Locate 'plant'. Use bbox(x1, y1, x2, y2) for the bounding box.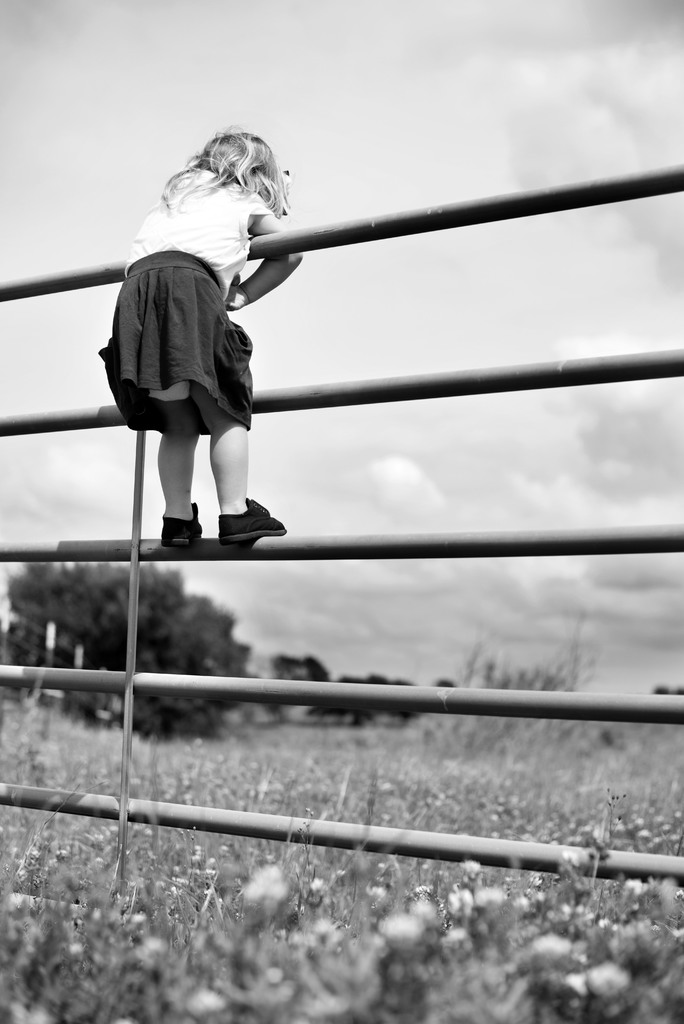
bbox(0, 636, 683, 1023).
